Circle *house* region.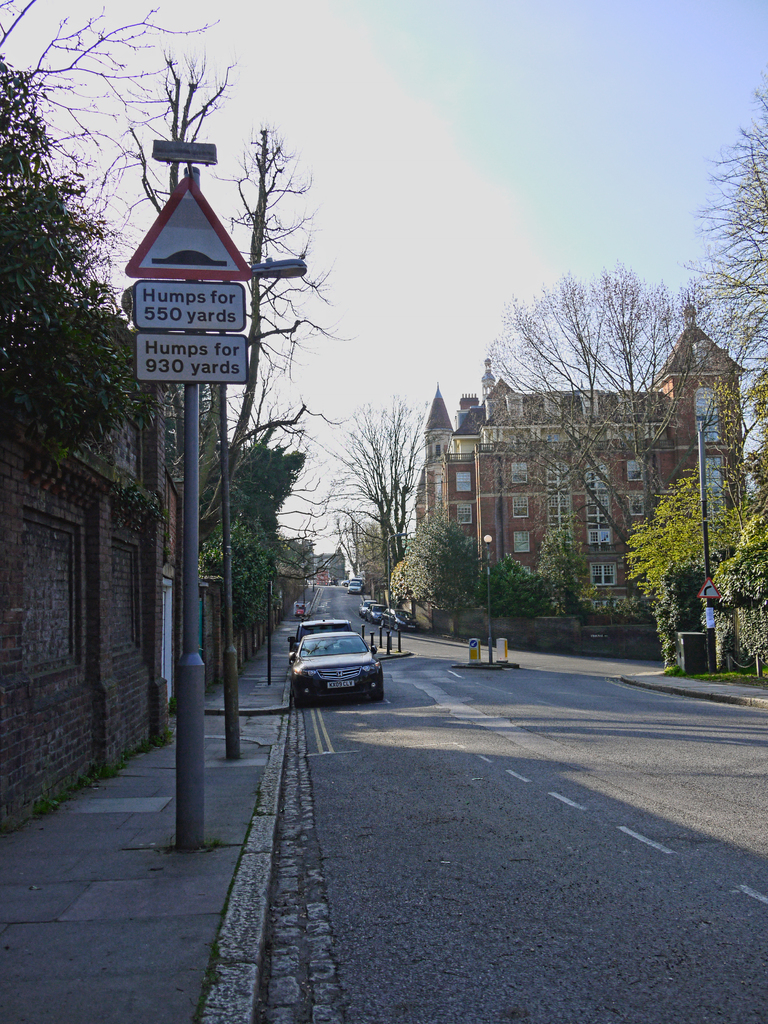
Region: [397,336,739,628].
